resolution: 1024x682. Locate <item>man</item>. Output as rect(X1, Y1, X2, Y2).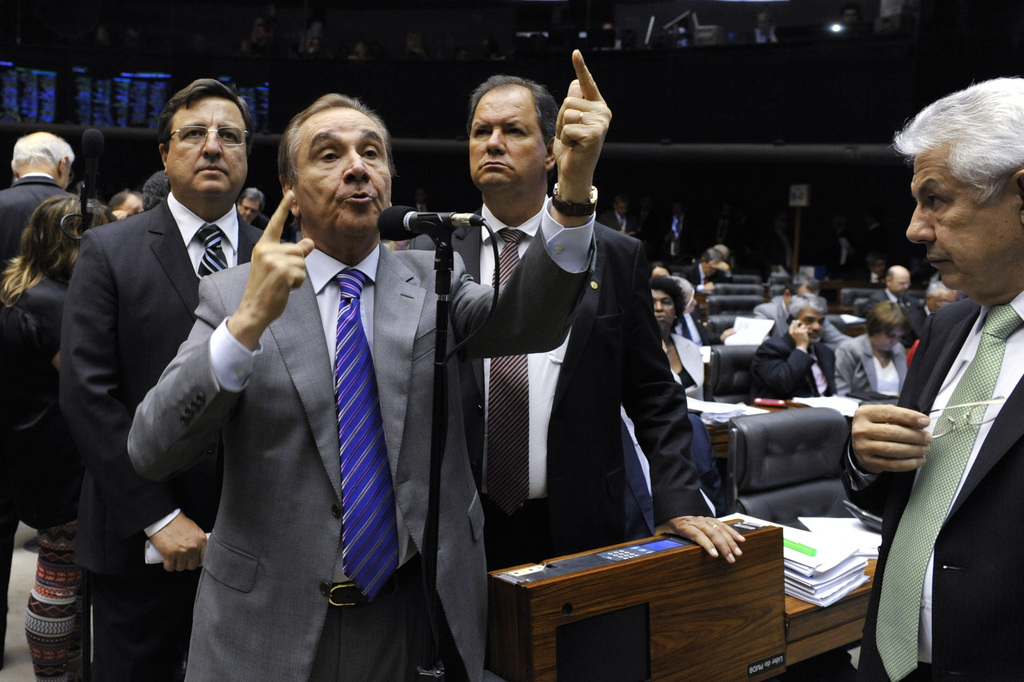
rect(606, 195, 637, 239).
